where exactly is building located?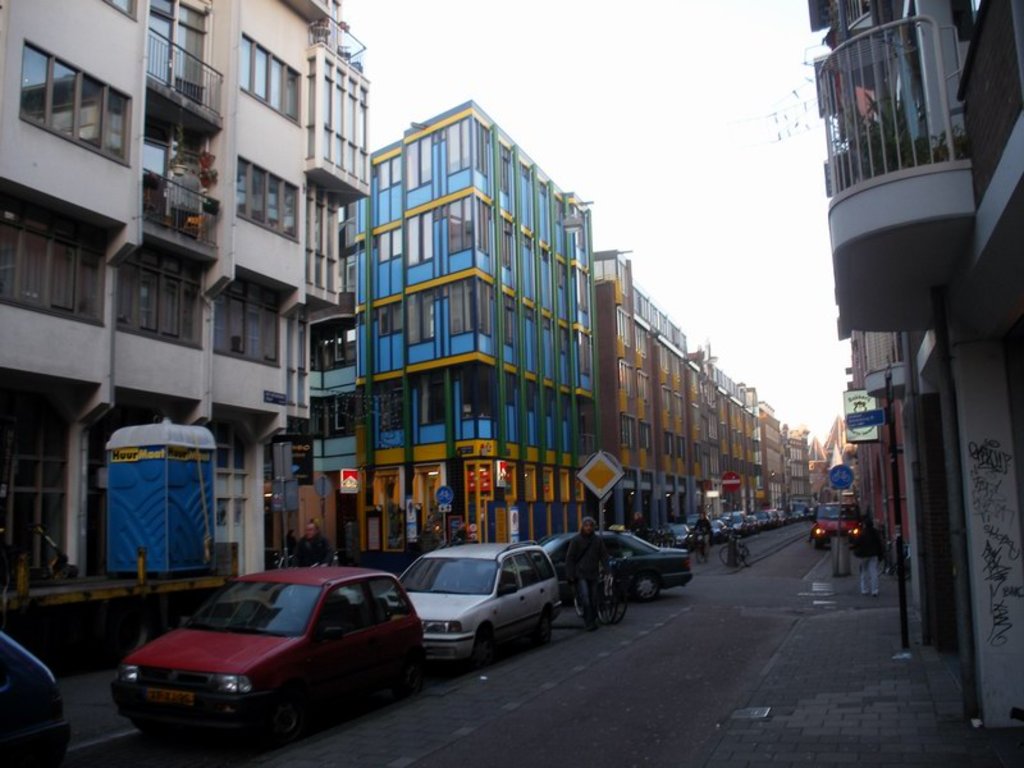
Its bounding box is {"x1": 0, "y1": 0, "x2": 376, "y2": 611}.
